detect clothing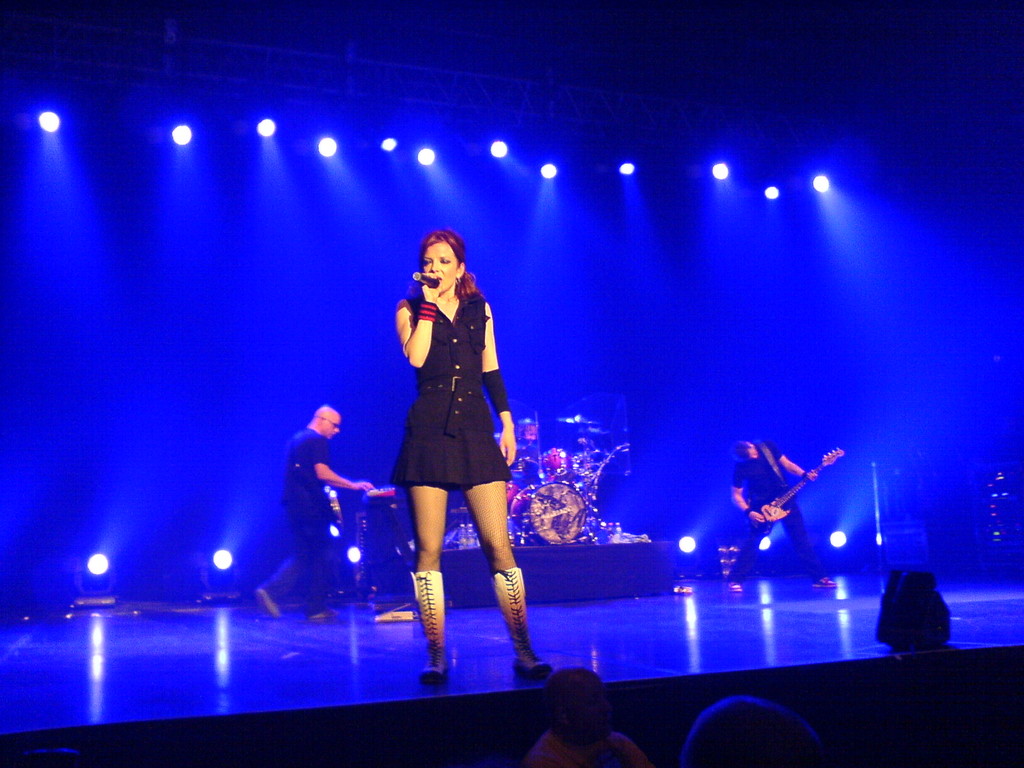
BBox(387, 285, 511, 499)
